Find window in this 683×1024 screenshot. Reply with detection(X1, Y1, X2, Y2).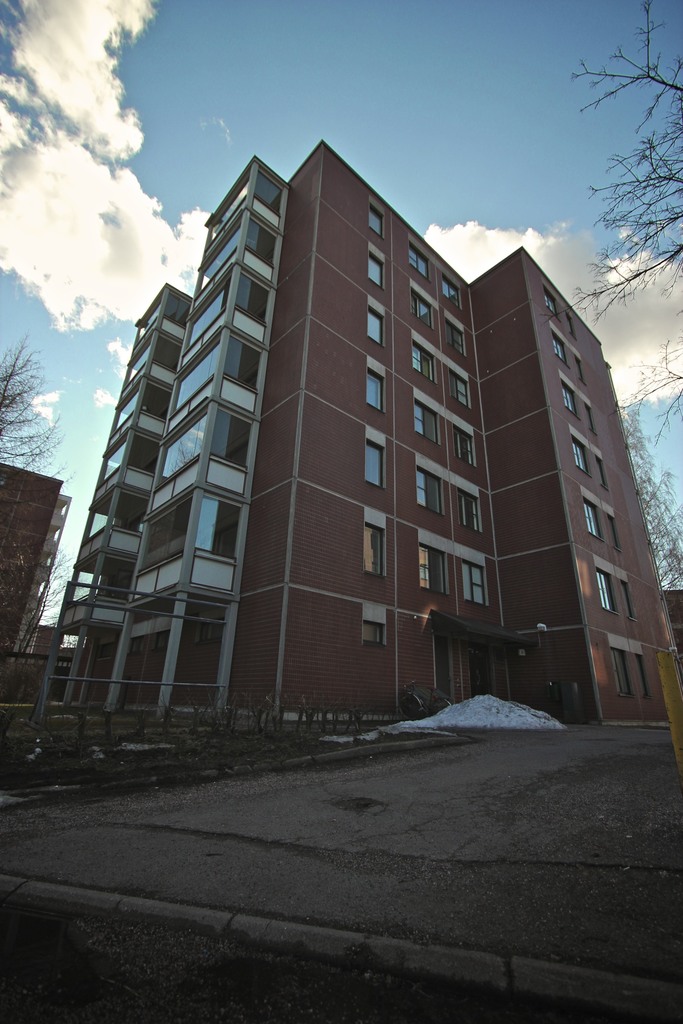
detection(591, 566, 618, 612).
